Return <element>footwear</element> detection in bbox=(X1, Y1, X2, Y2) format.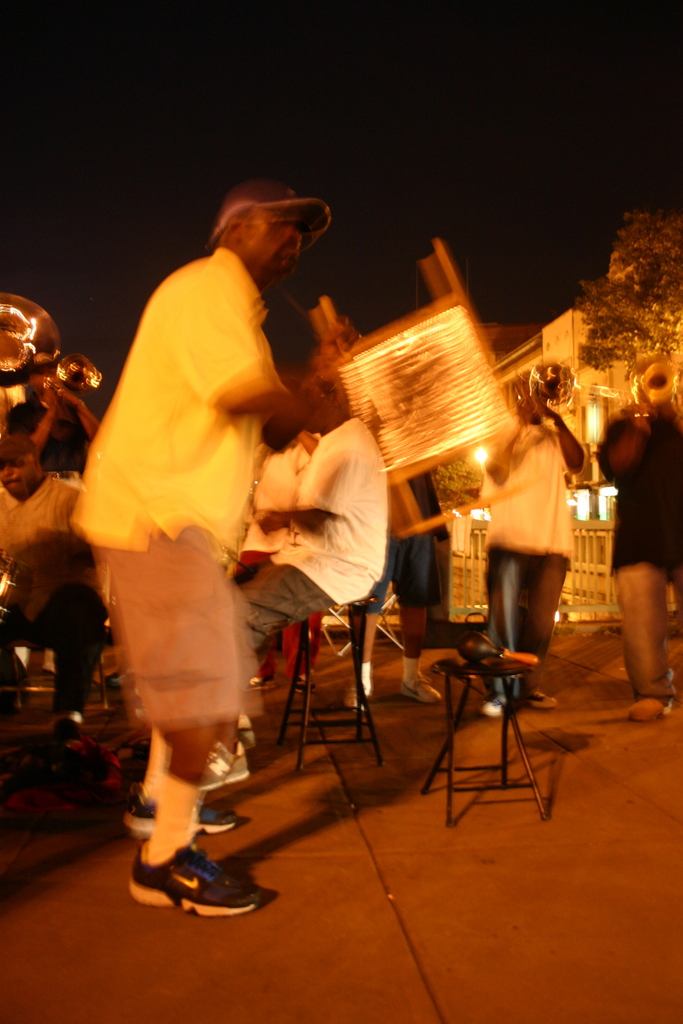
bbox=(400, 676, 442, 705).
